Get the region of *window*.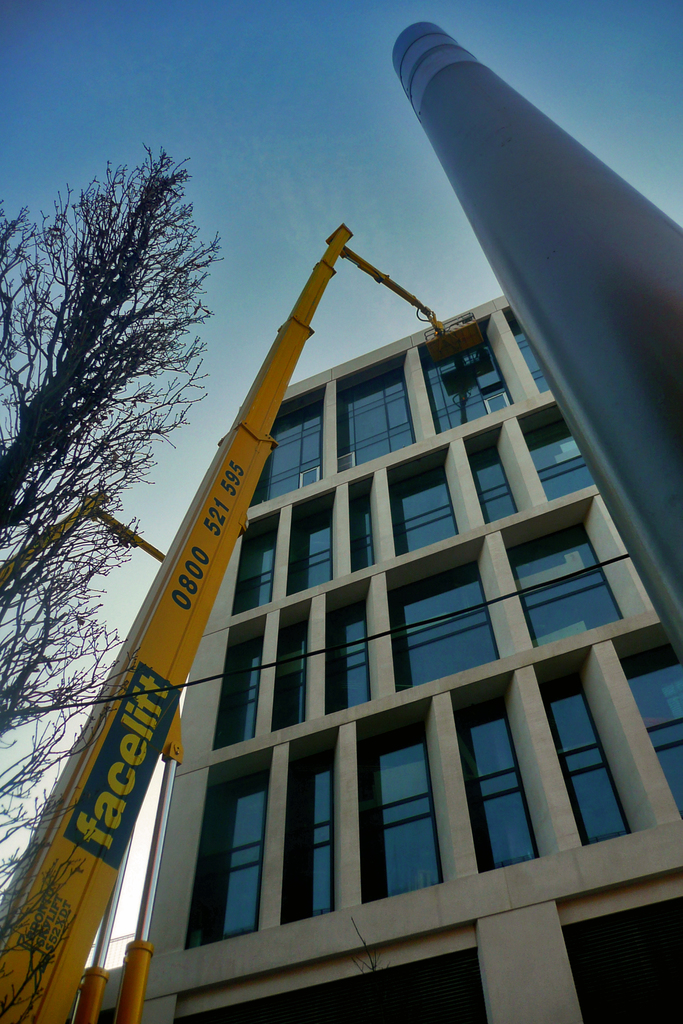
<bbox>525, 422, 595, 503</bbox>.
